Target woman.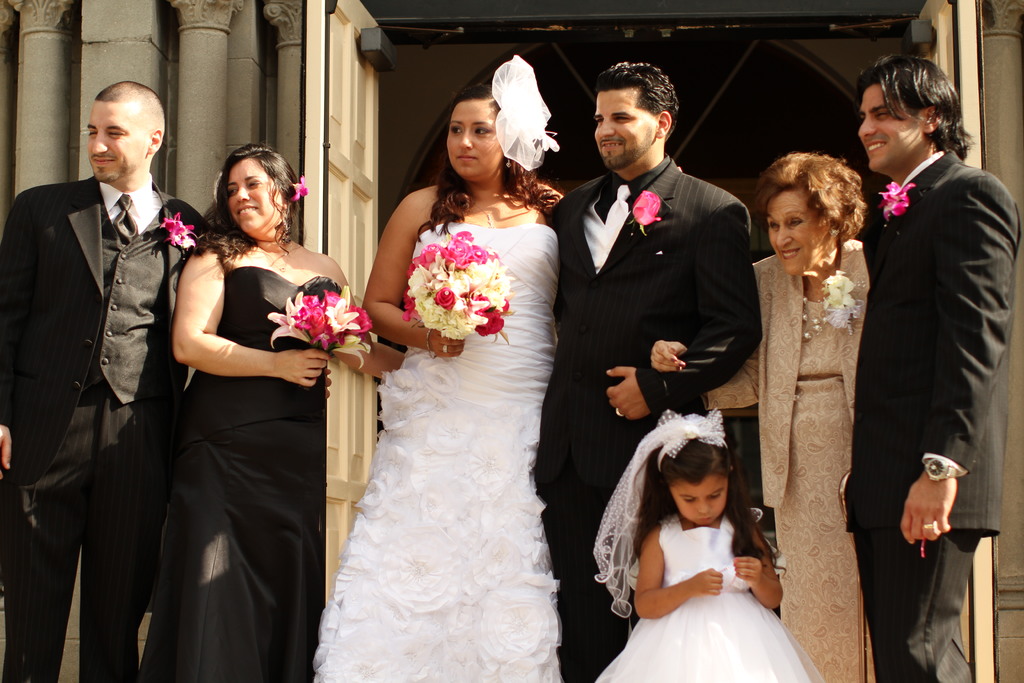
Target region: select_region(367, 55, 561, 682).
